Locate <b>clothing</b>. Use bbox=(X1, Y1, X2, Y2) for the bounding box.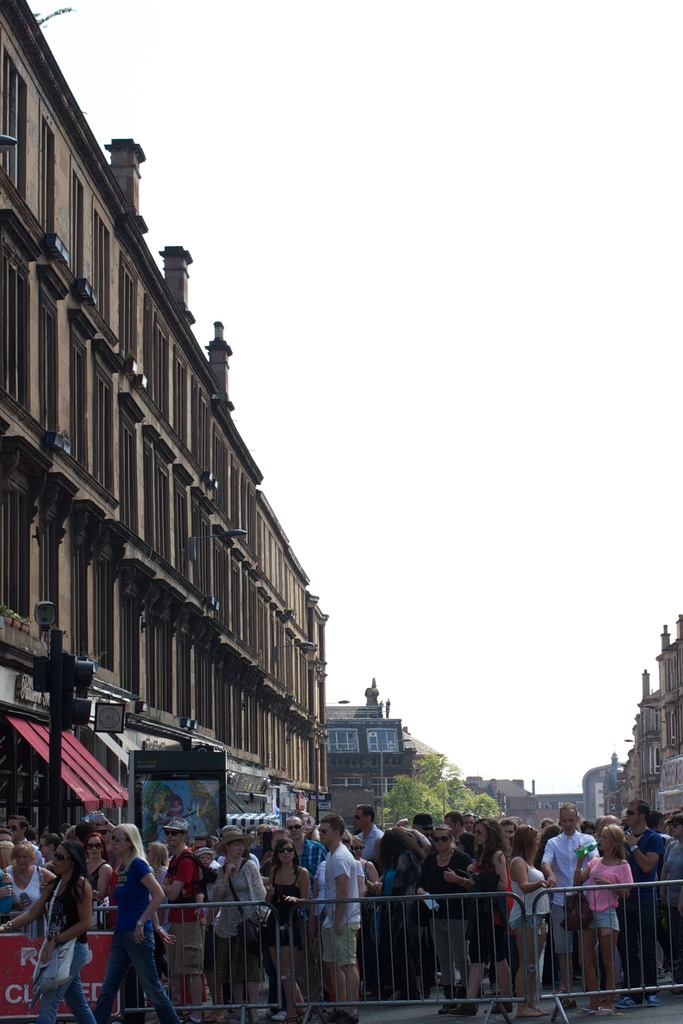
bbox=(374, 864, 422, 955).
